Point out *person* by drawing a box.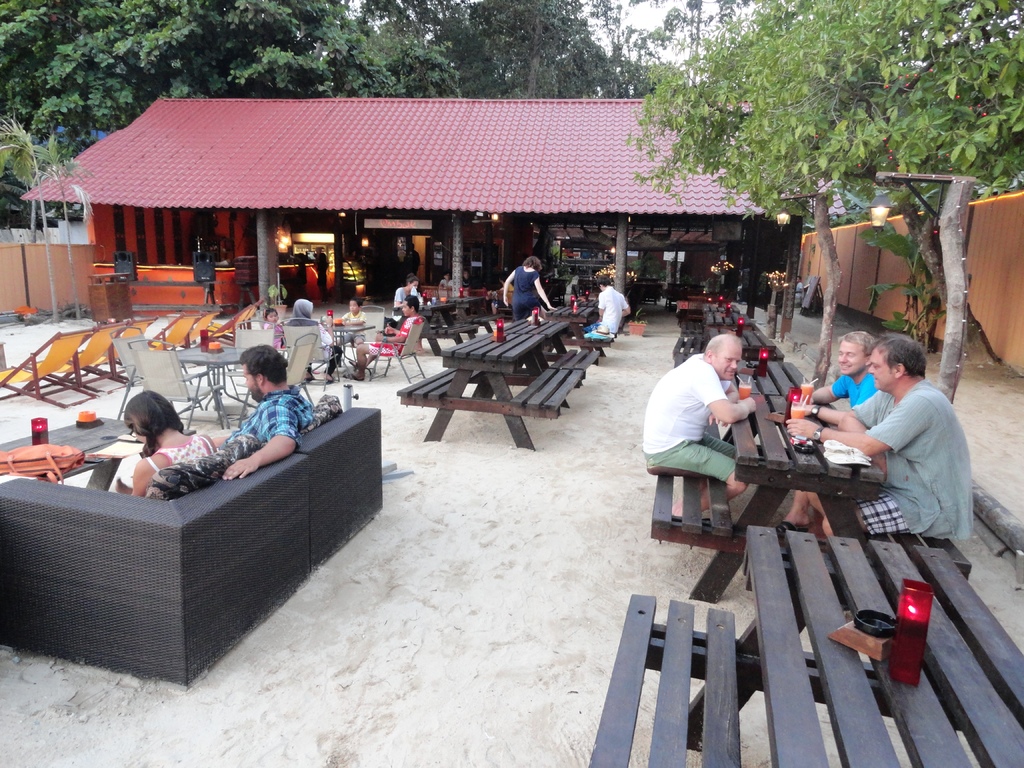
(x1=493, y1=278, x2=513, y2=308).
